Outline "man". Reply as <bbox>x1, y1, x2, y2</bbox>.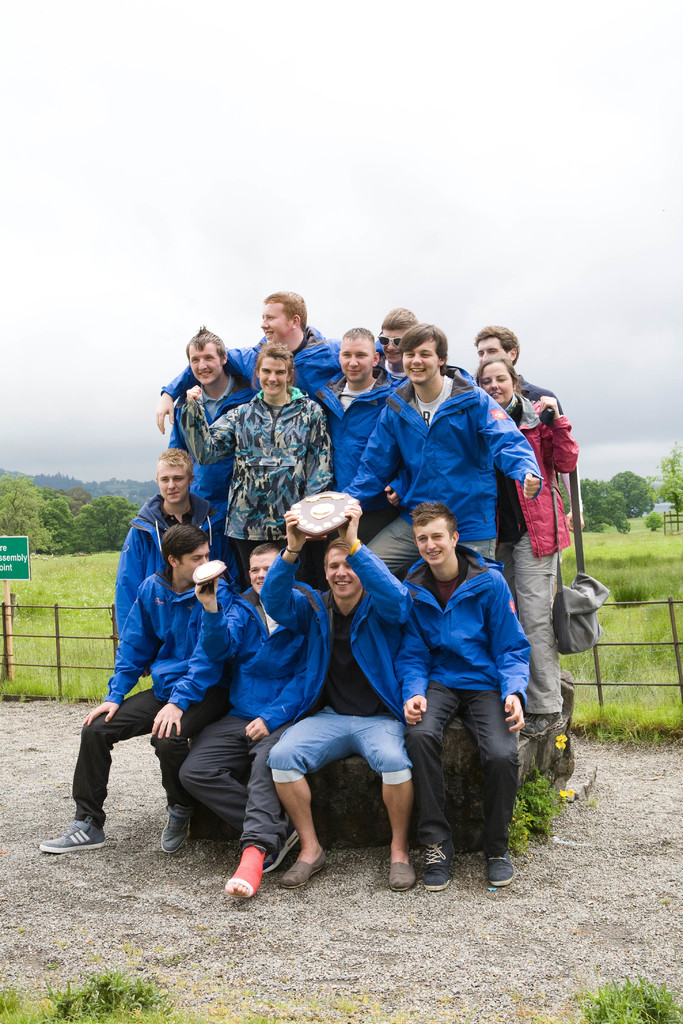
<bbox>113, 447, 222, 639</bbox>.
